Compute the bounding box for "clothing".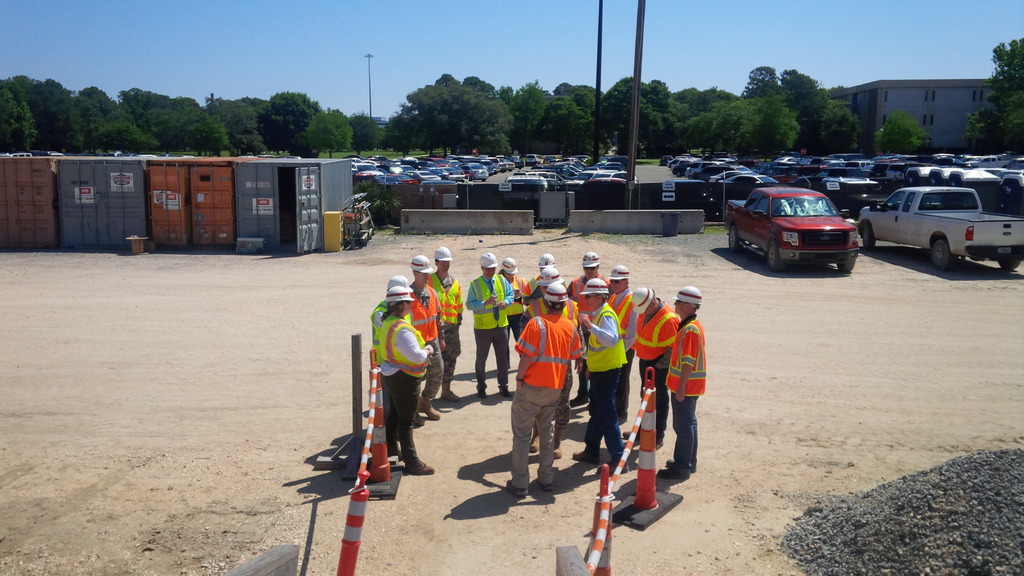
[609,287,638,372].
